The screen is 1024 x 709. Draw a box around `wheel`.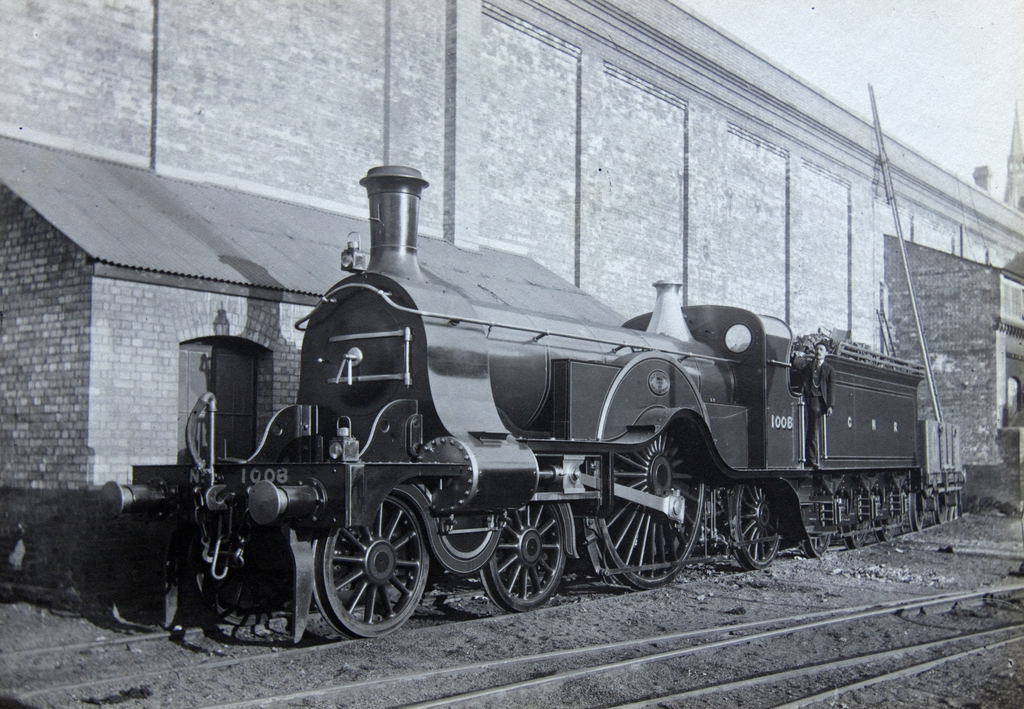
[x1=931, y1=492, x2=952, y2=528].
